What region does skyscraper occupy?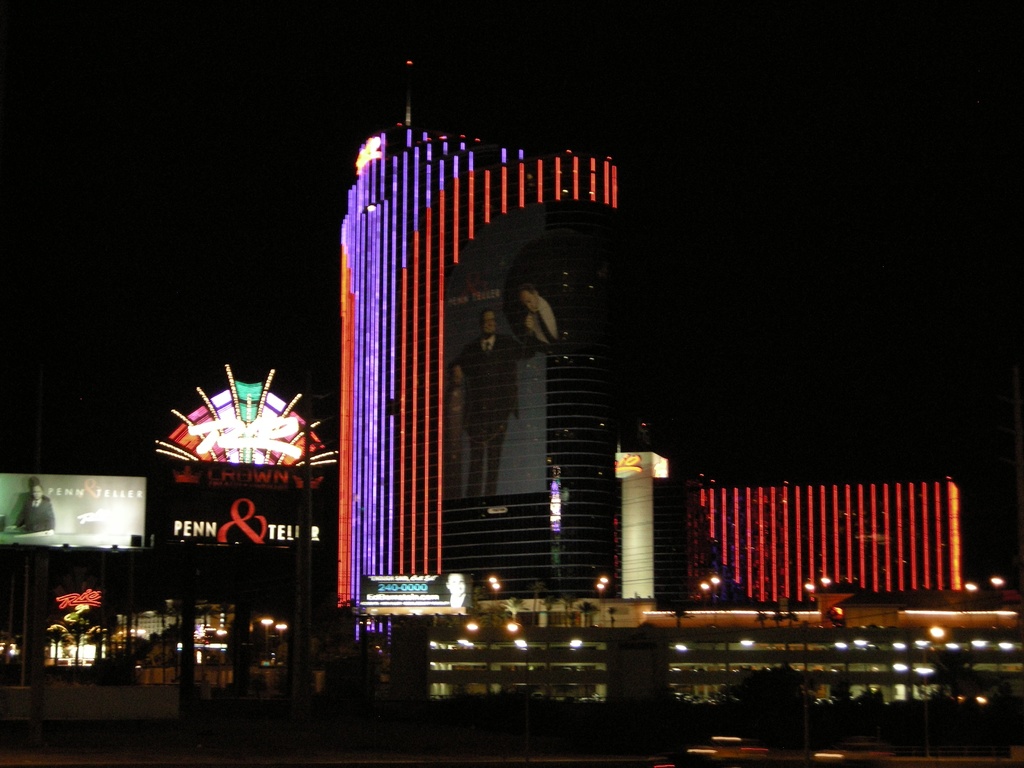
(left=335, top=93, right=767, bottom=677).
